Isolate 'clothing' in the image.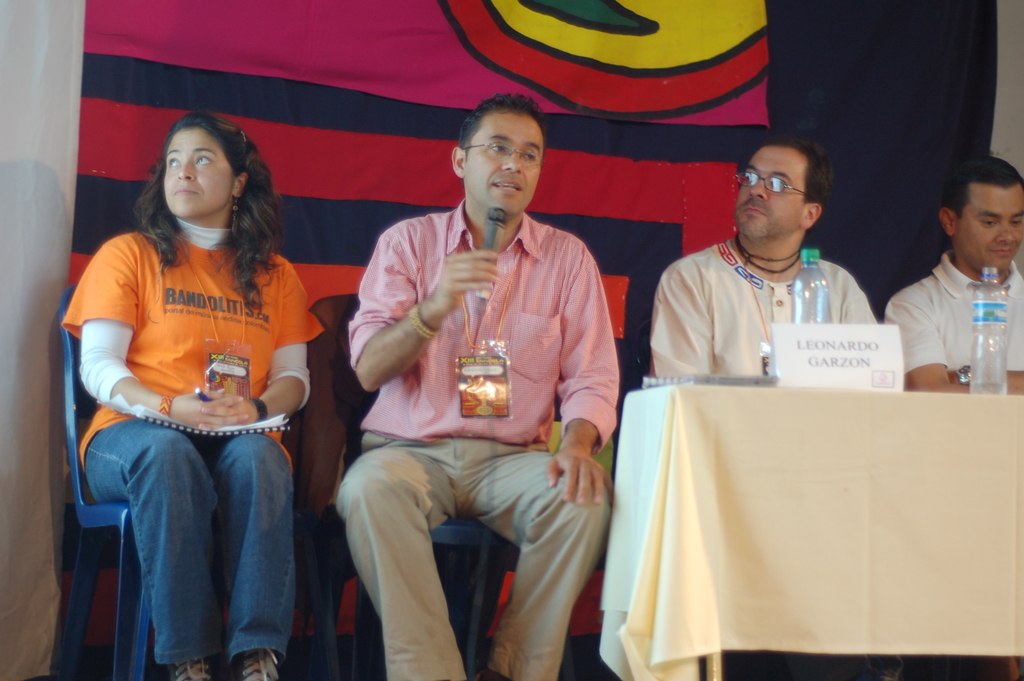
Isolated region: (left=880, top=243, right=1023, bottom=385).
